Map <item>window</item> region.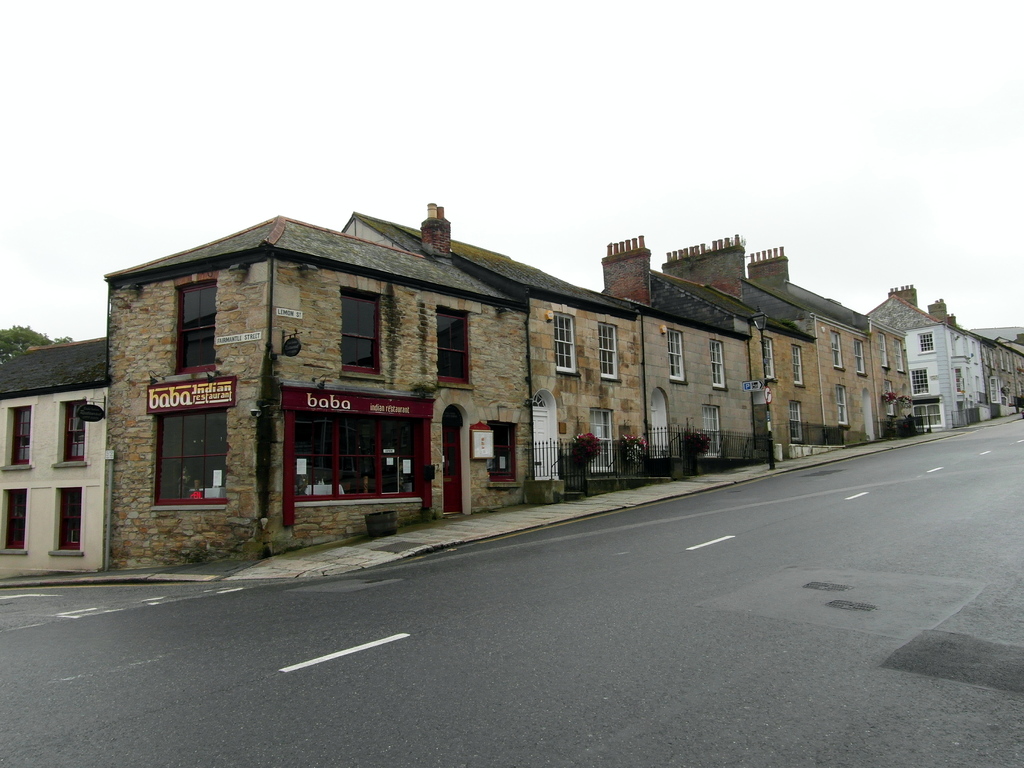
Mapped to crop(752, 332, 781, 388).
